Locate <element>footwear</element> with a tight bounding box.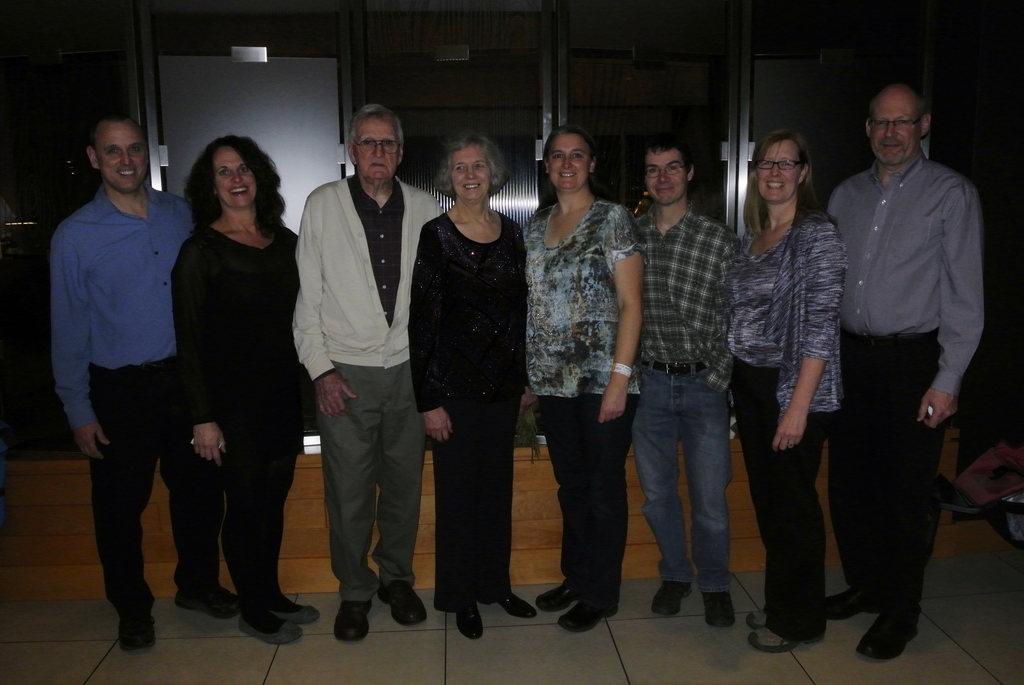
[left=652, top=578, right=692, bottom=616].
